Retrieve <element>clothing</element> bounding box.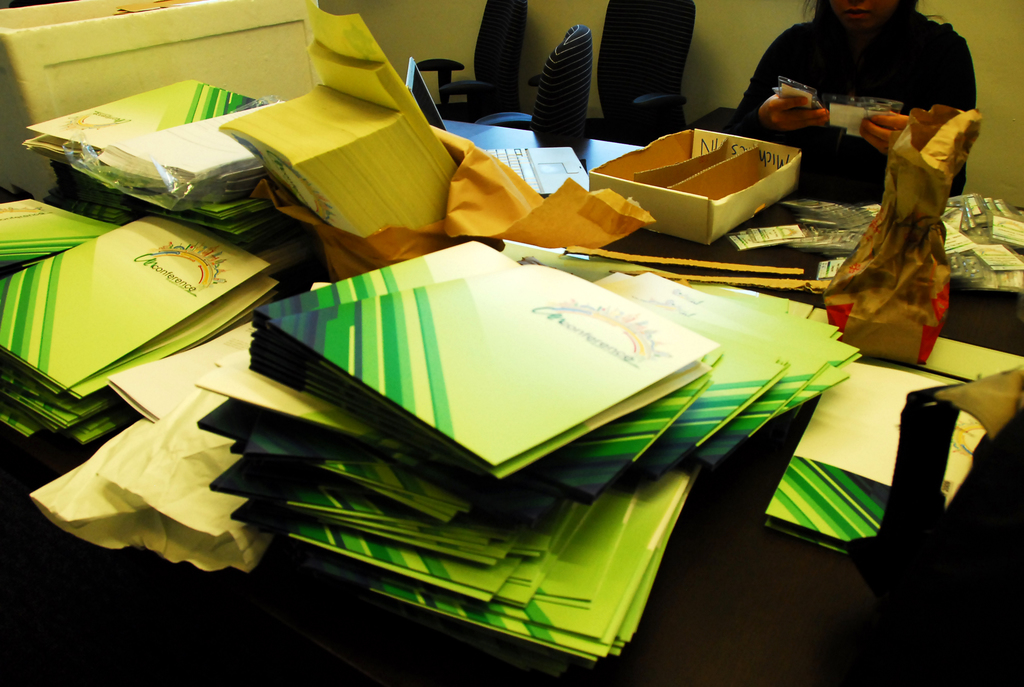
Bounding box: x1=728 y1=4 x2=972 y2=202.
